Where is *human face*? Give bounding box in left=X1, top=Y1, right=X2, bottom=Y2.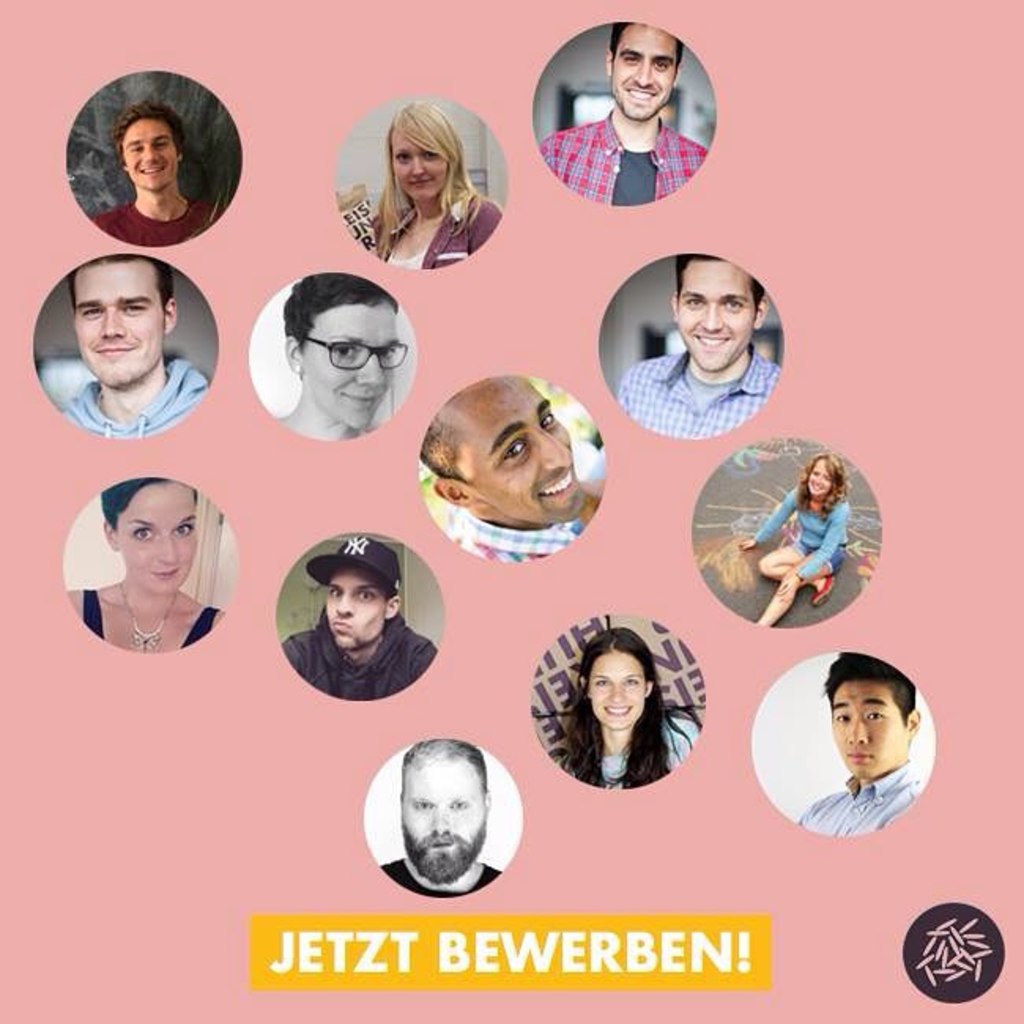
left=589, top=643, right=643, bottom=734.
